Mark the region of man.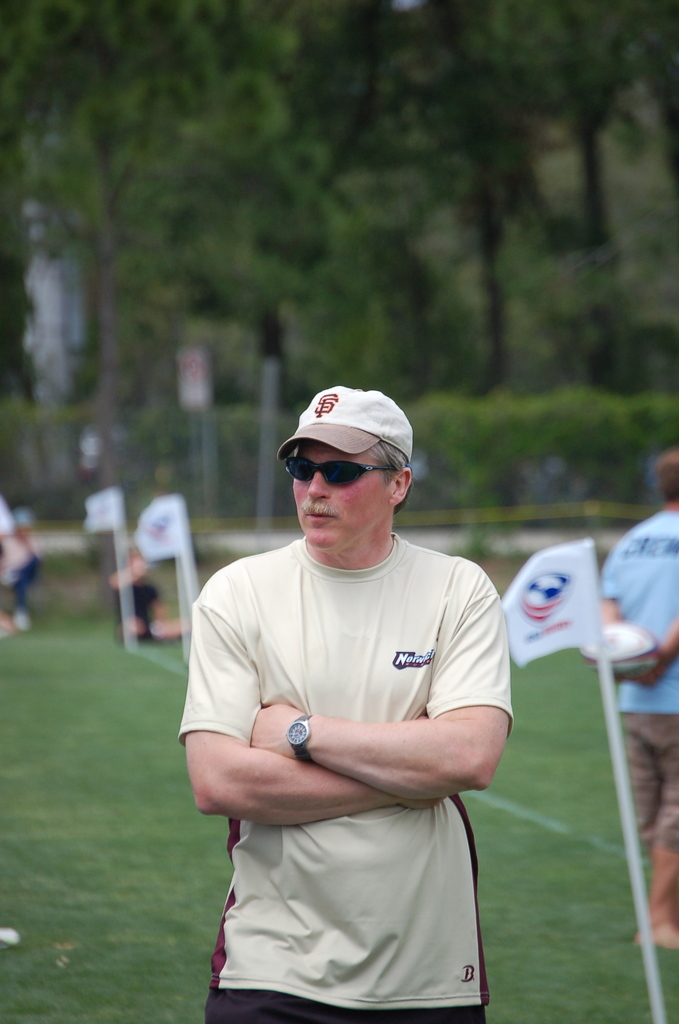
Region: 172 353 530 1023.
